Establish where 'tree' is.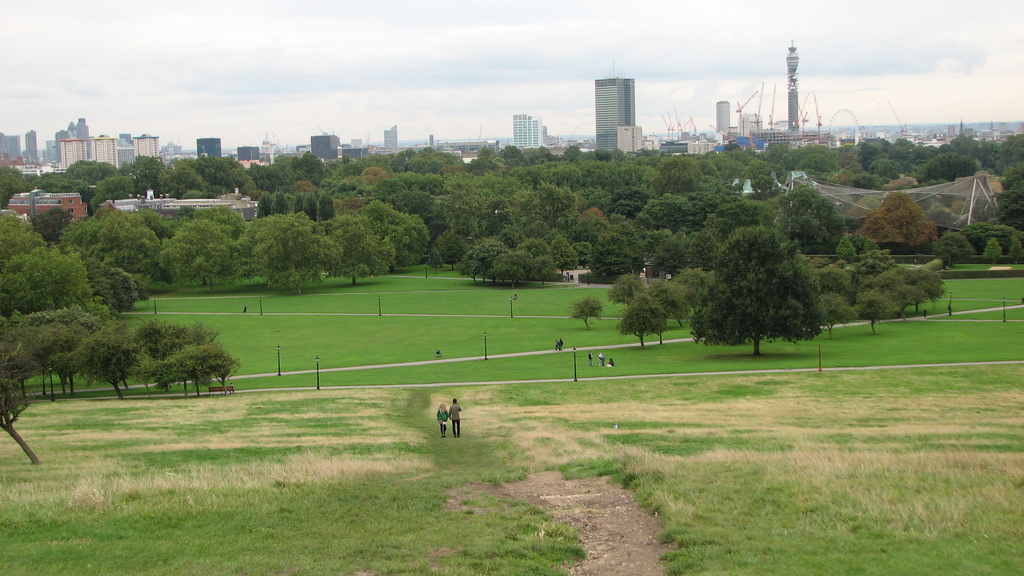
Established at {"left": 131, "top": 320, "right": 190, "bottom": 356}.
